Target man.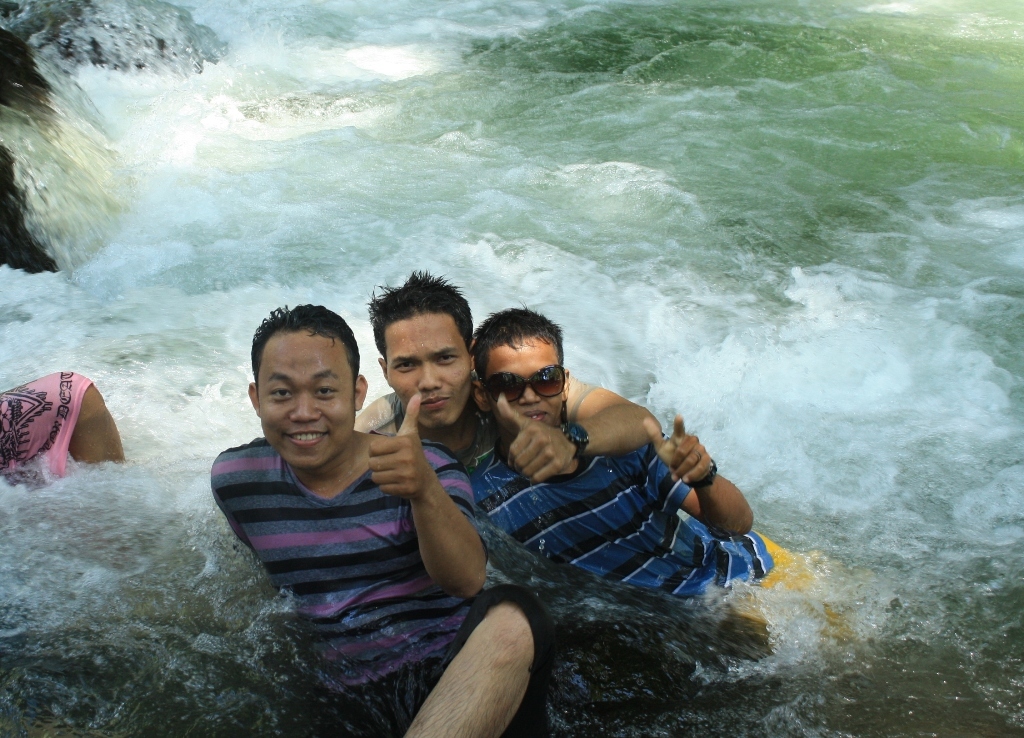
Target region: [211,299,549,737].
